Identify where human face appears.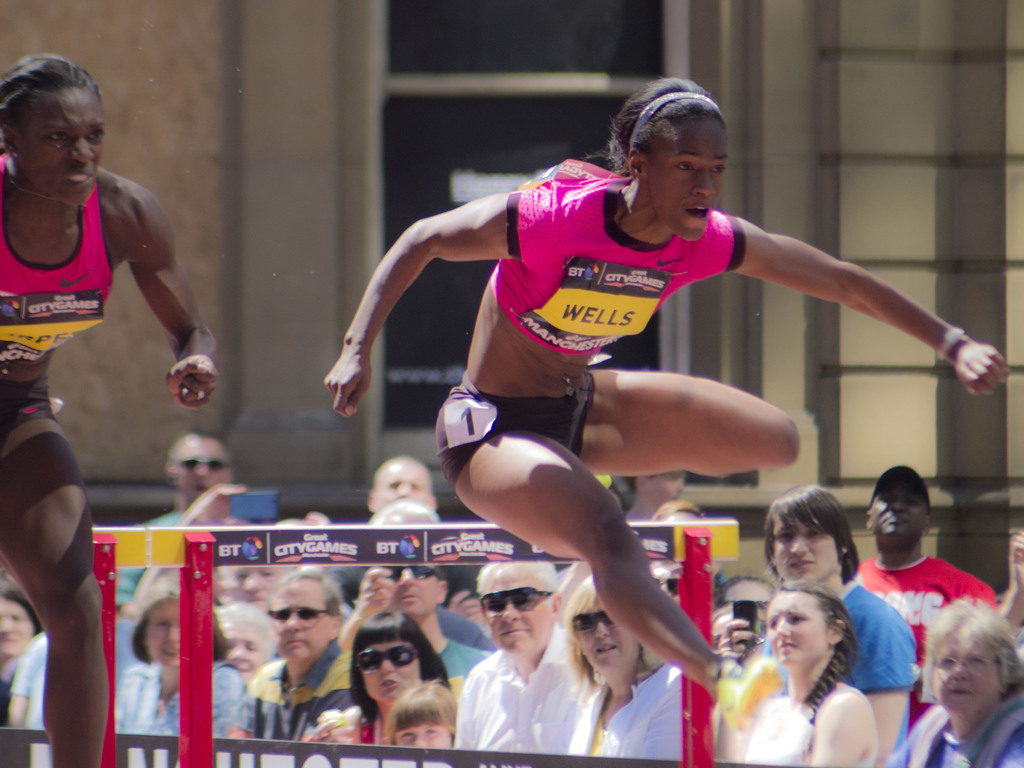
Appears at pyautogui.locateOnScreen(225, 568, 268, 601).
